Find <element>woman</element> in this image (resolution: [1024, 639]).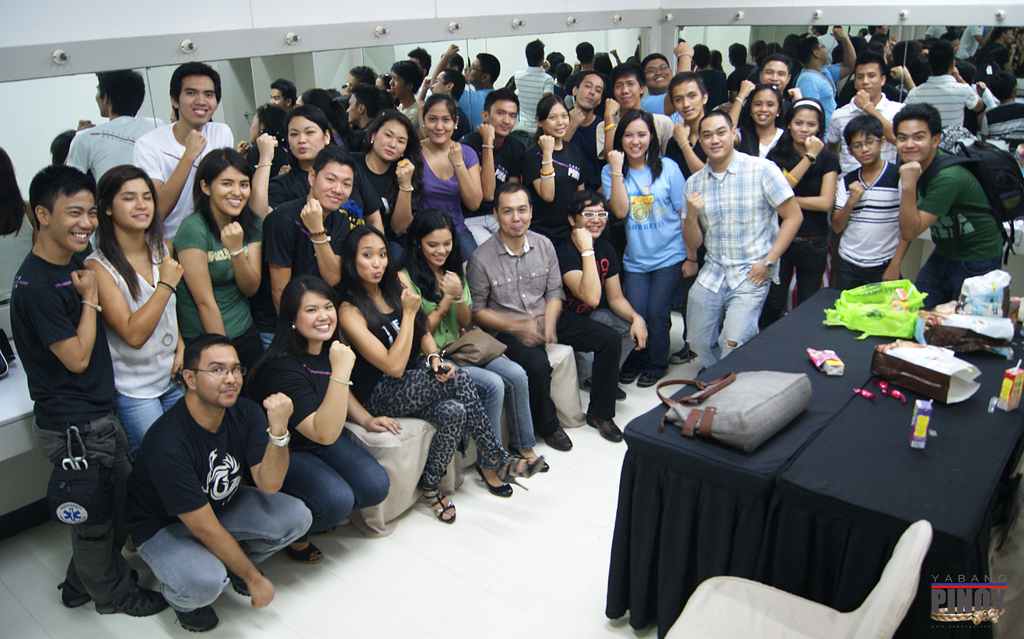
[730,82,783,159].
